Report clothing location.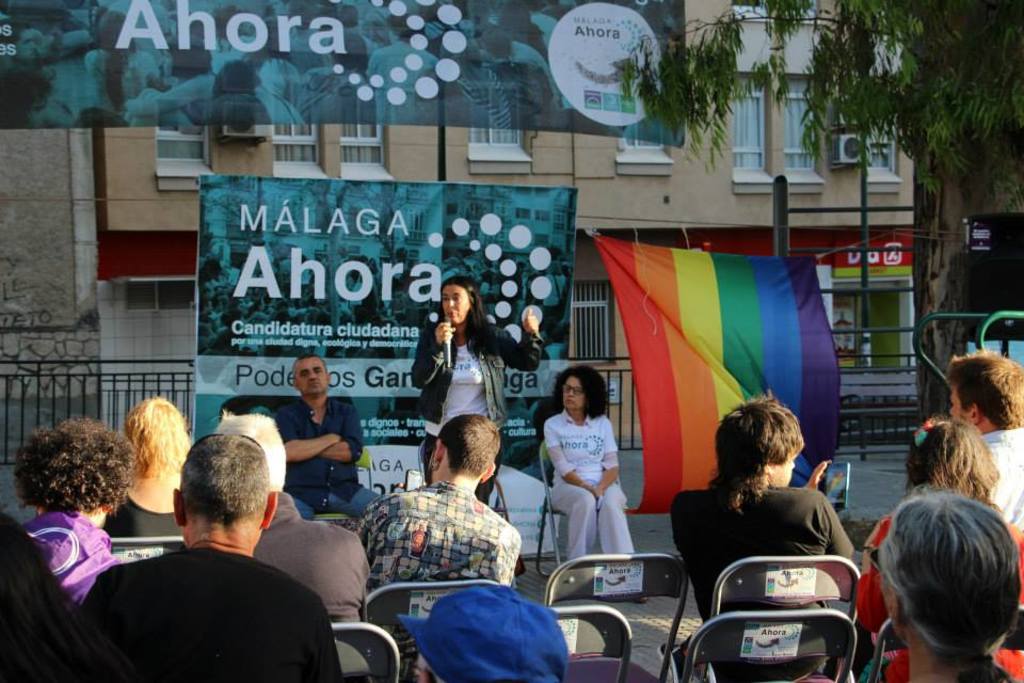
Report: (left=102, top=492, right=183, bottom=556).
